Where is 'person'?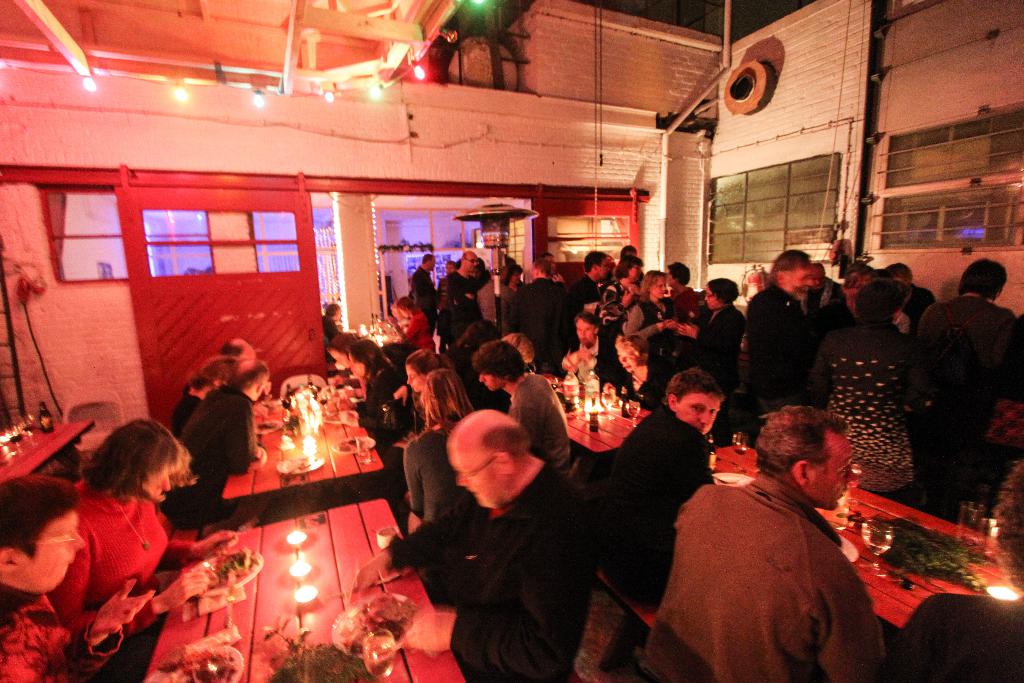
636:273:694:384.
